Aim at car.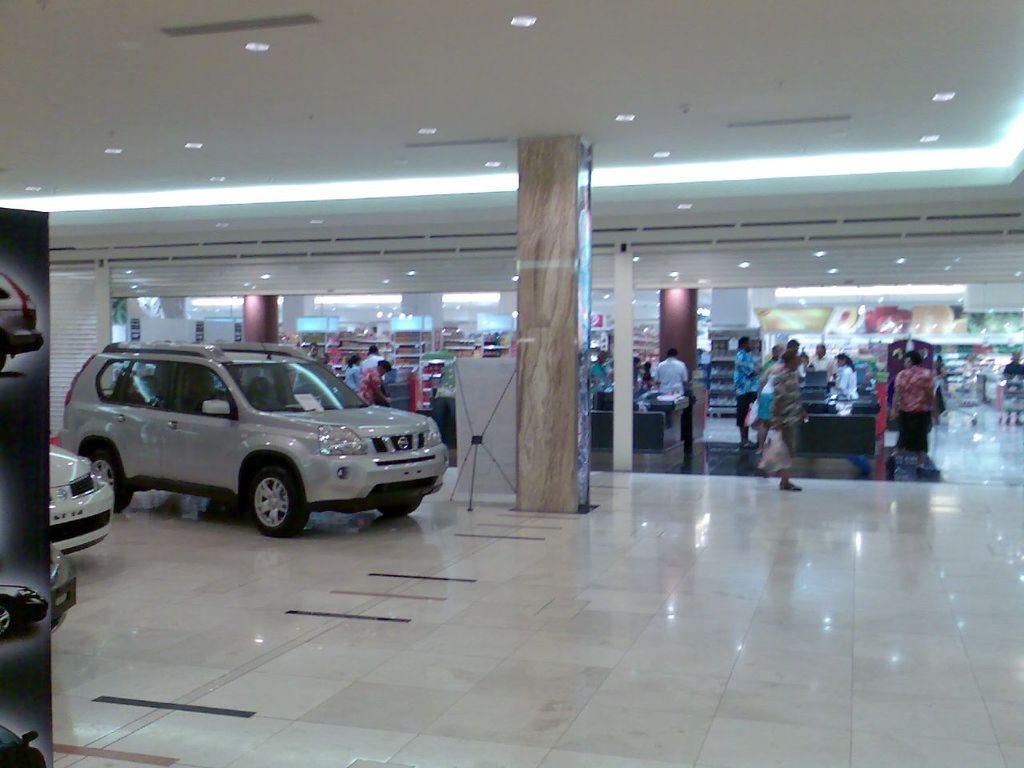
Aimed at (0, 582, 56, 642).
